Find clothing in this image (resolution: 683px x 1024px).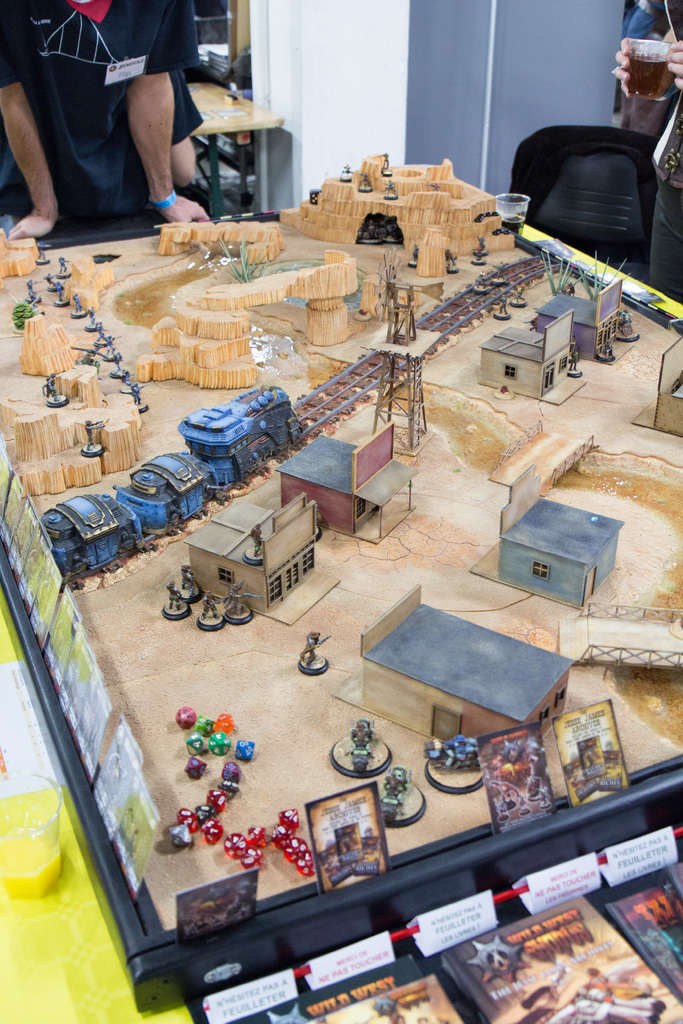
[23, 0, 193, 212].
